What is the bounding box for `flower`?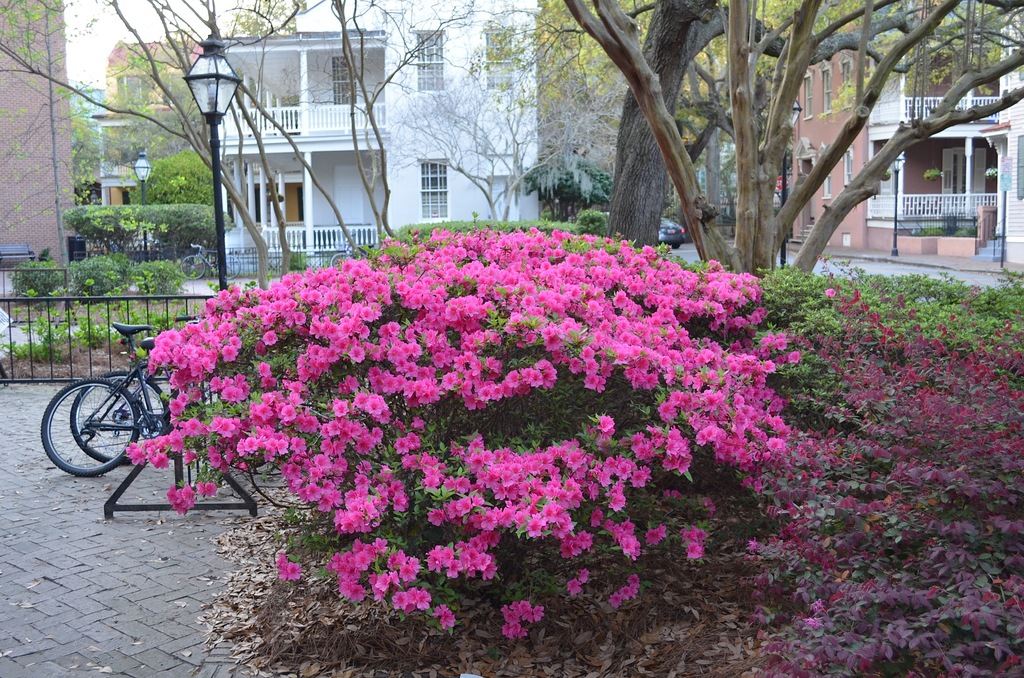
box(399, 561, 417, 583).
